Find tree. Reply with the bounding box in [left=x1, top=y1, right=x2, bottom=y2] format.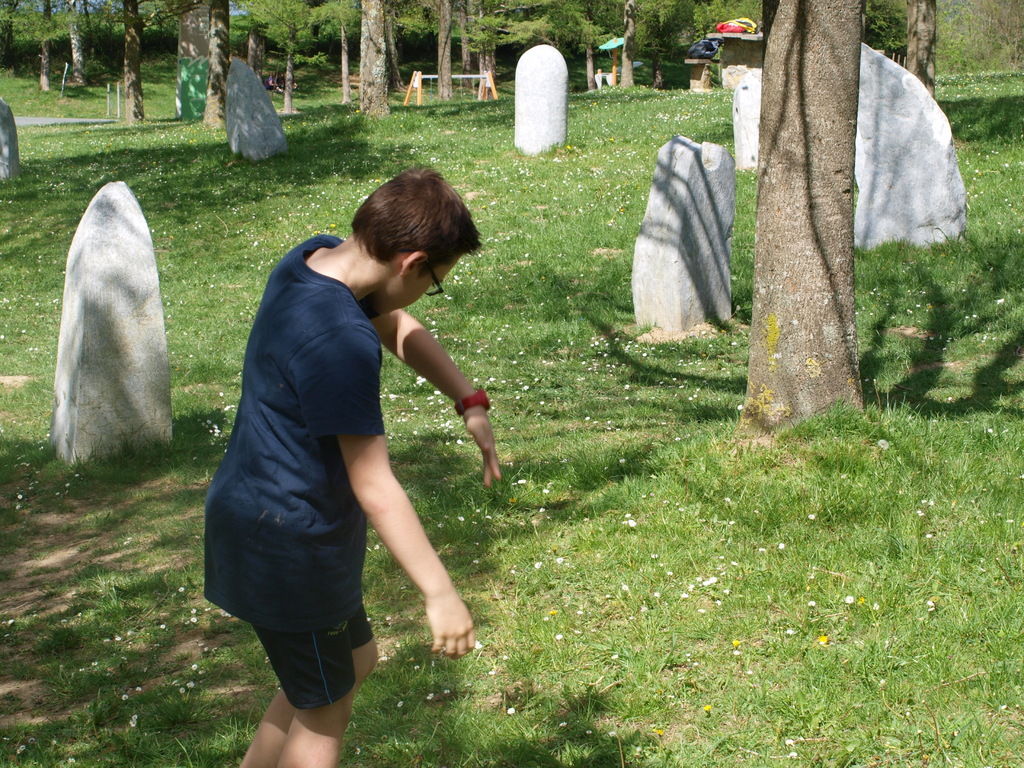
[left=730, top=0, right=871, bottom=435].
